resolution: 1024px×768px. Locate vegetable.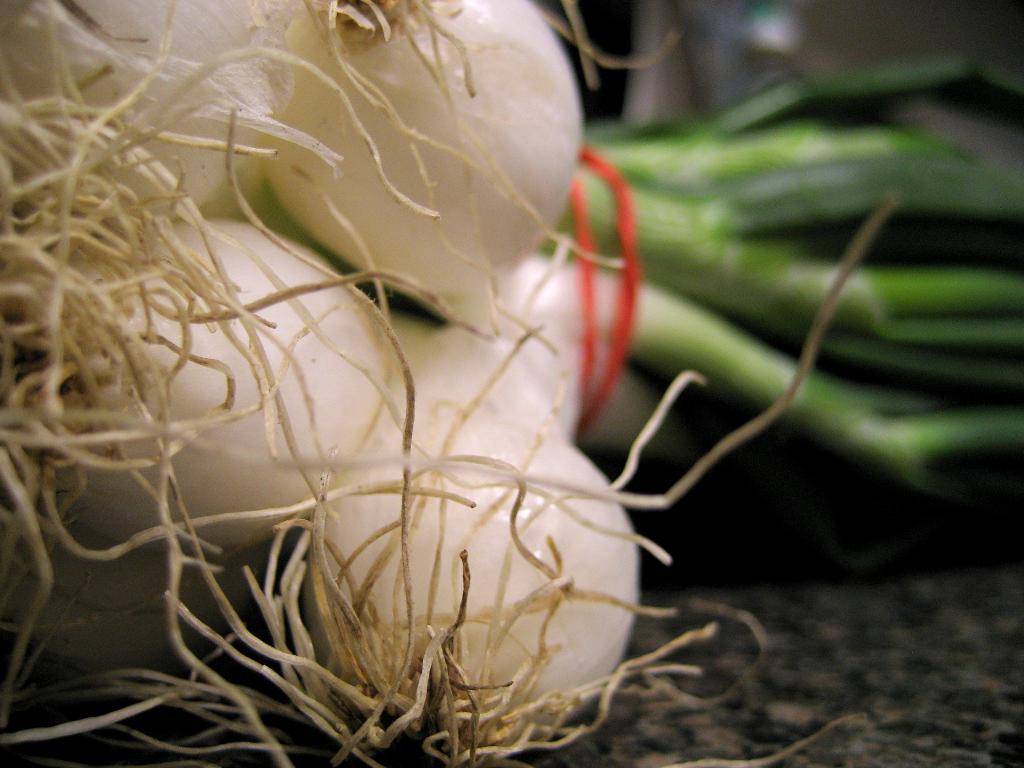
{"left": 260, "top": 0, "right": 581, "bottom": 297}.
